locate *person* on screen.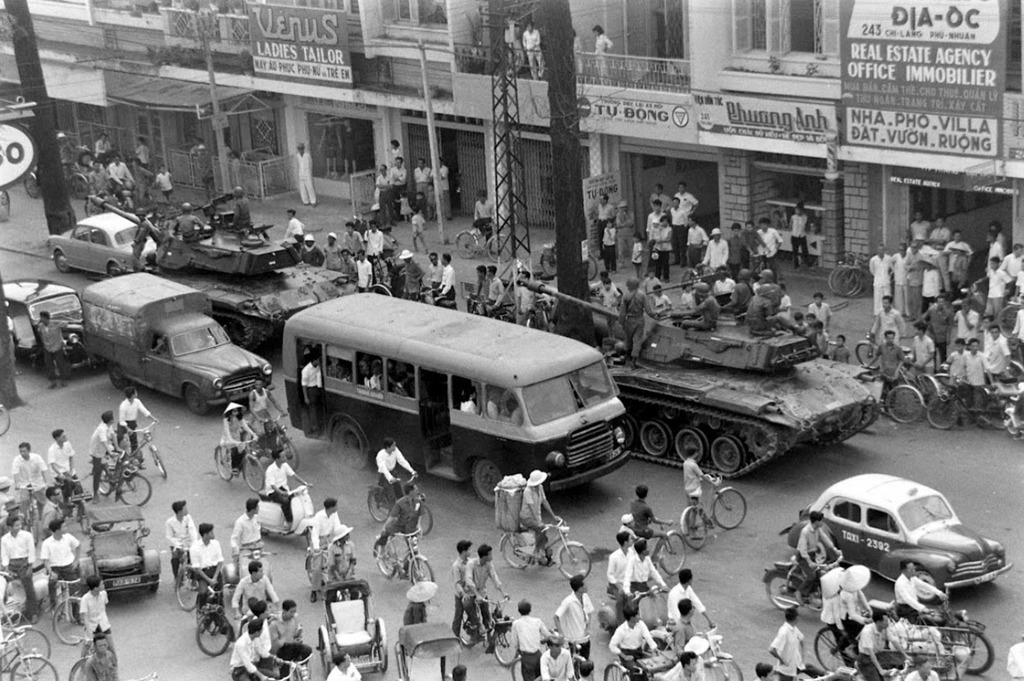
On screen at [left=828, top=332, right=851, bottom=364].
